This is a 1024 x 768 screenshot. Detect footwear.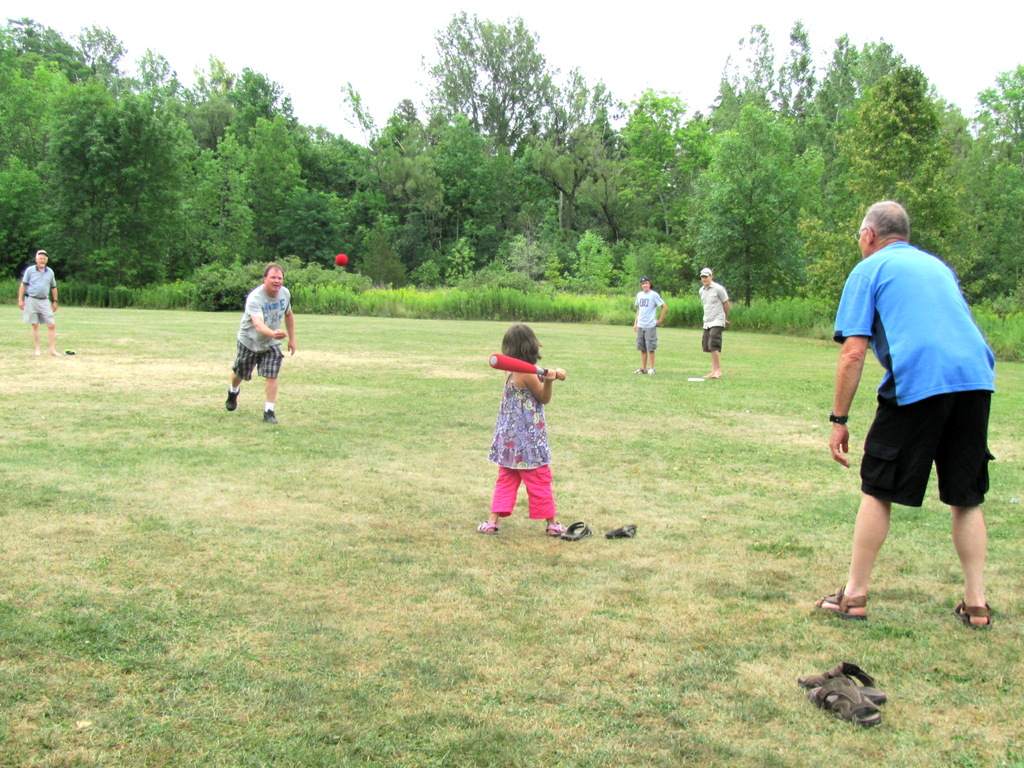
bbox(68, 351, 74, 355).
